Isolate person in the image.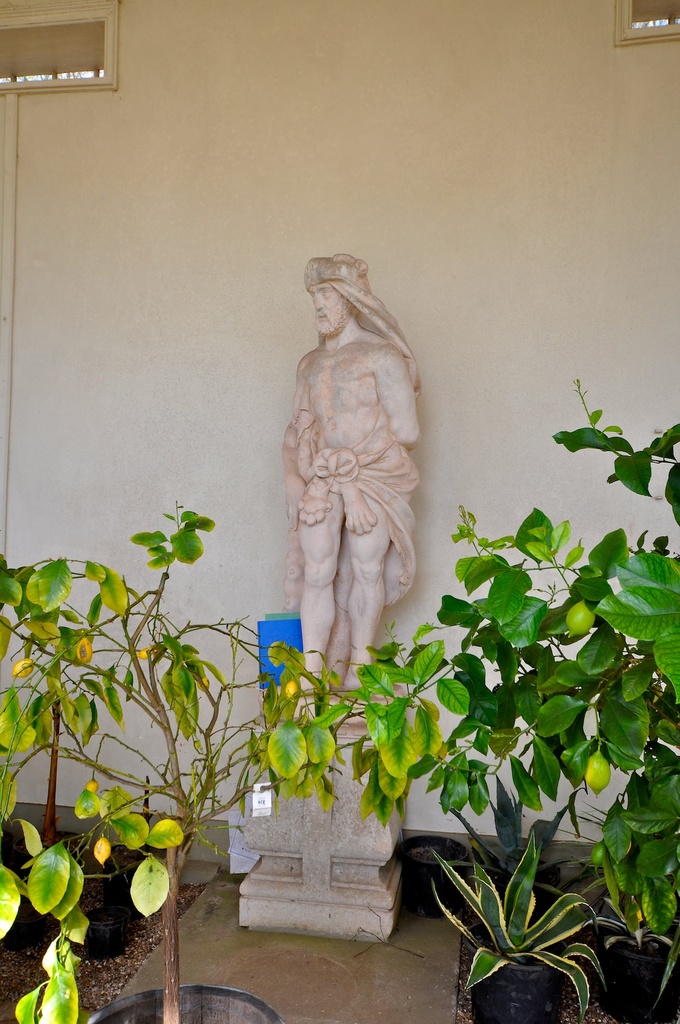
Isolated region: detection(261, 236, 439, 744).
